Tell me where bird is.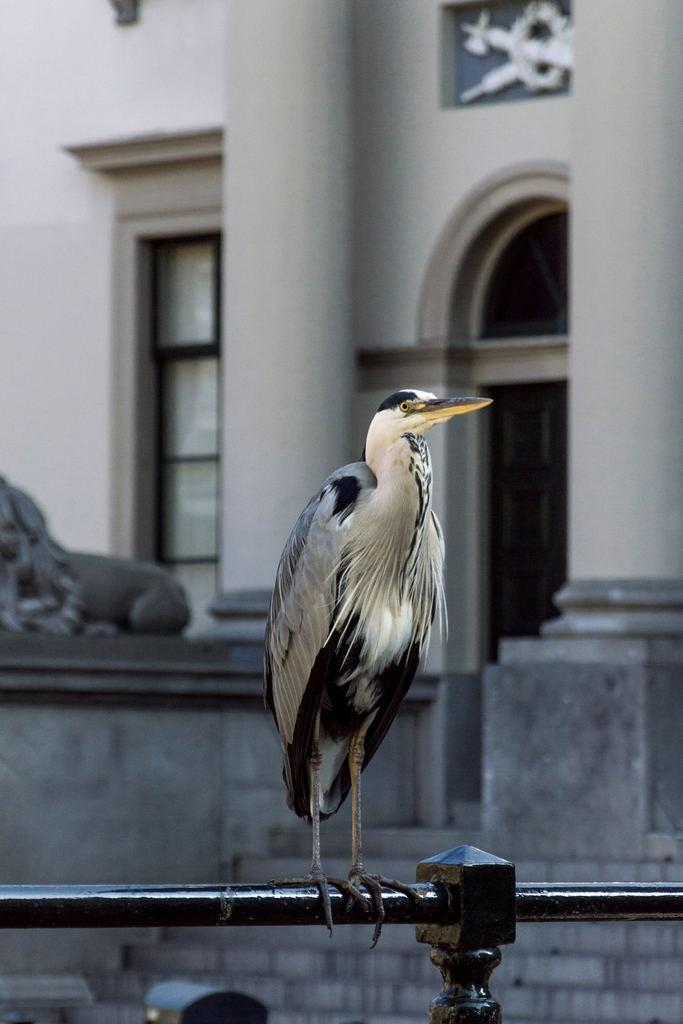
bird is at [left=259, top=385, right=487, bottom=940].
